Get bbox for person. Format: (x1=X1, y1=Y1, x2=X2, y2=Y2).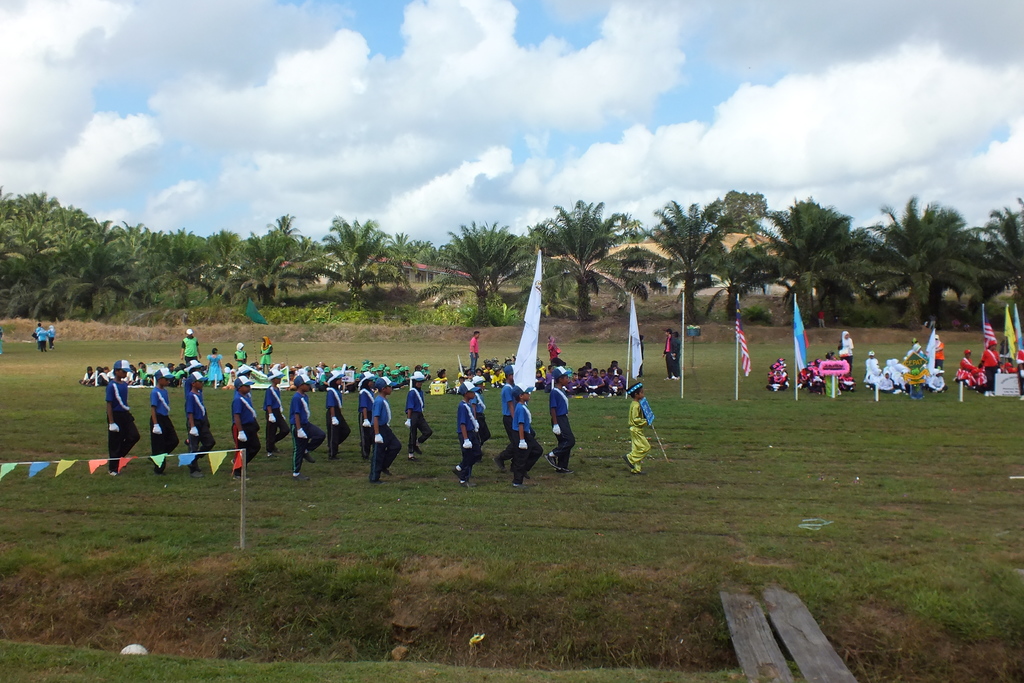
(x1=108, y1=358, x2=143, y2=472).
